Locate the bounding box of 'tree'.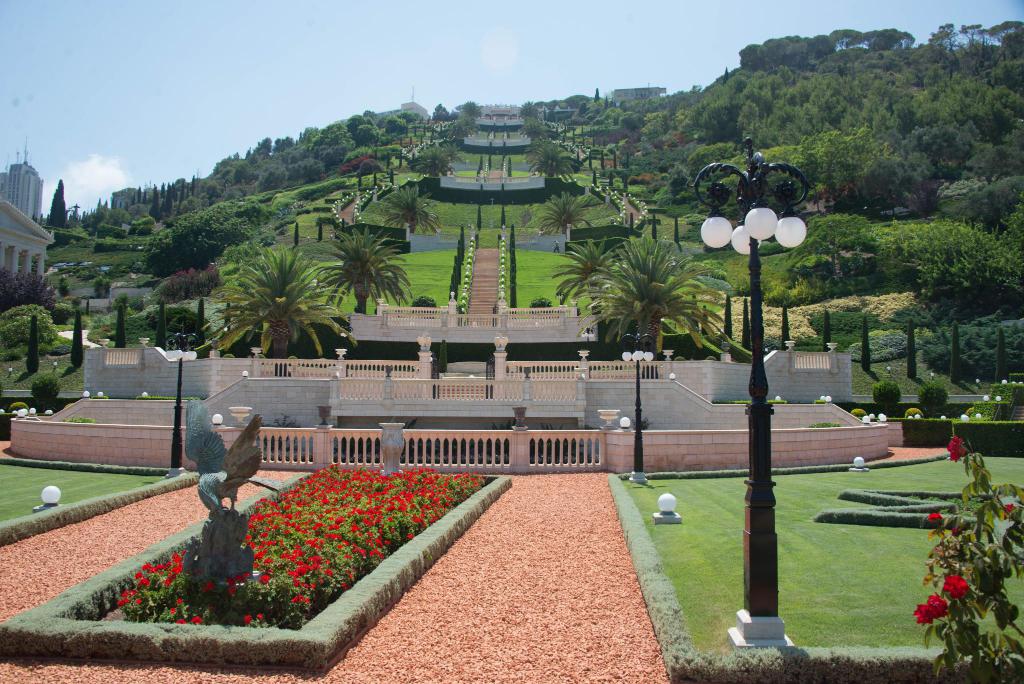
Bounding box: bbox(522, 135, 578, 183).
